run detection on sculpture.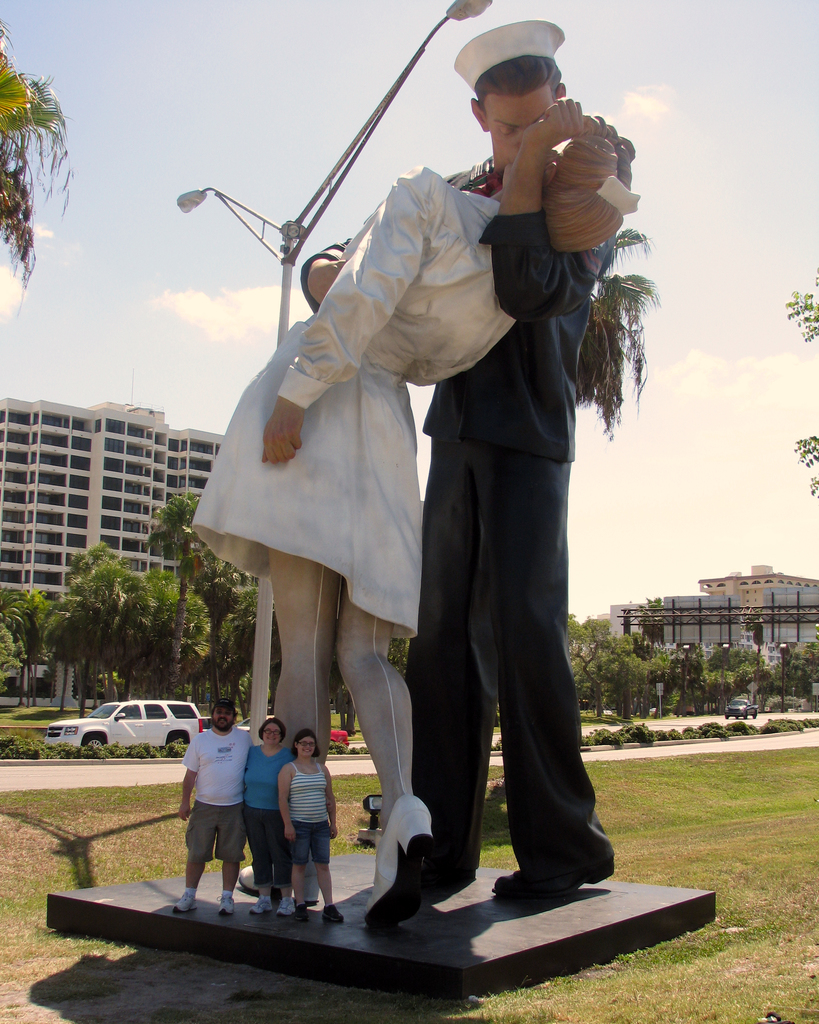
Result: left=299, top=15, right=624, bottom=912.
